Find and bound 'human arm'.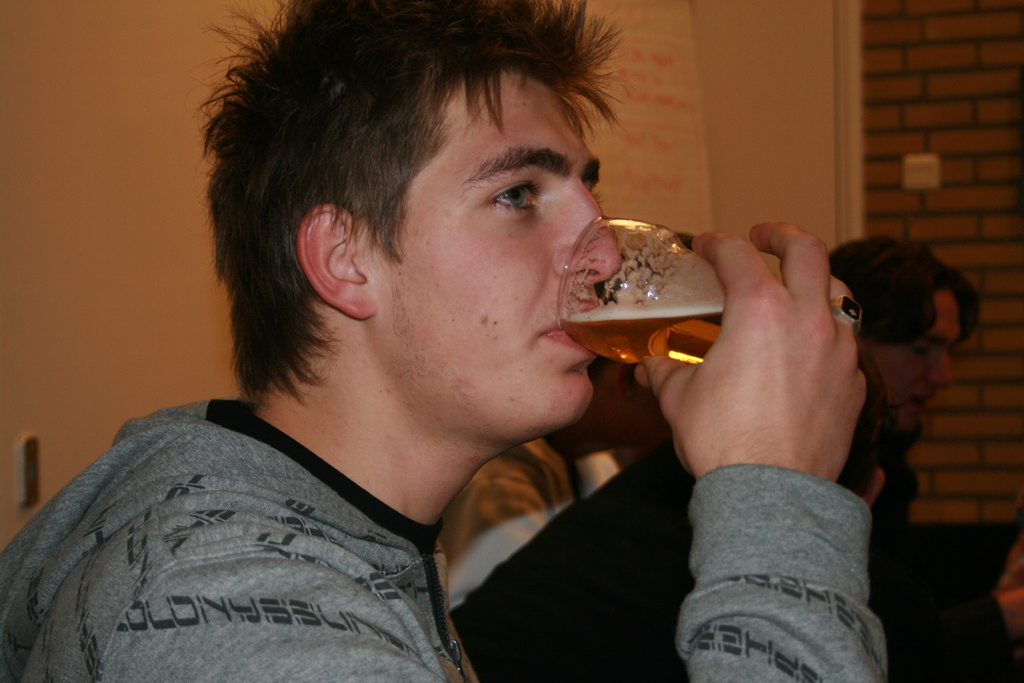
Bound: (x1=898, y1=572, x2=1023, y2=682).
